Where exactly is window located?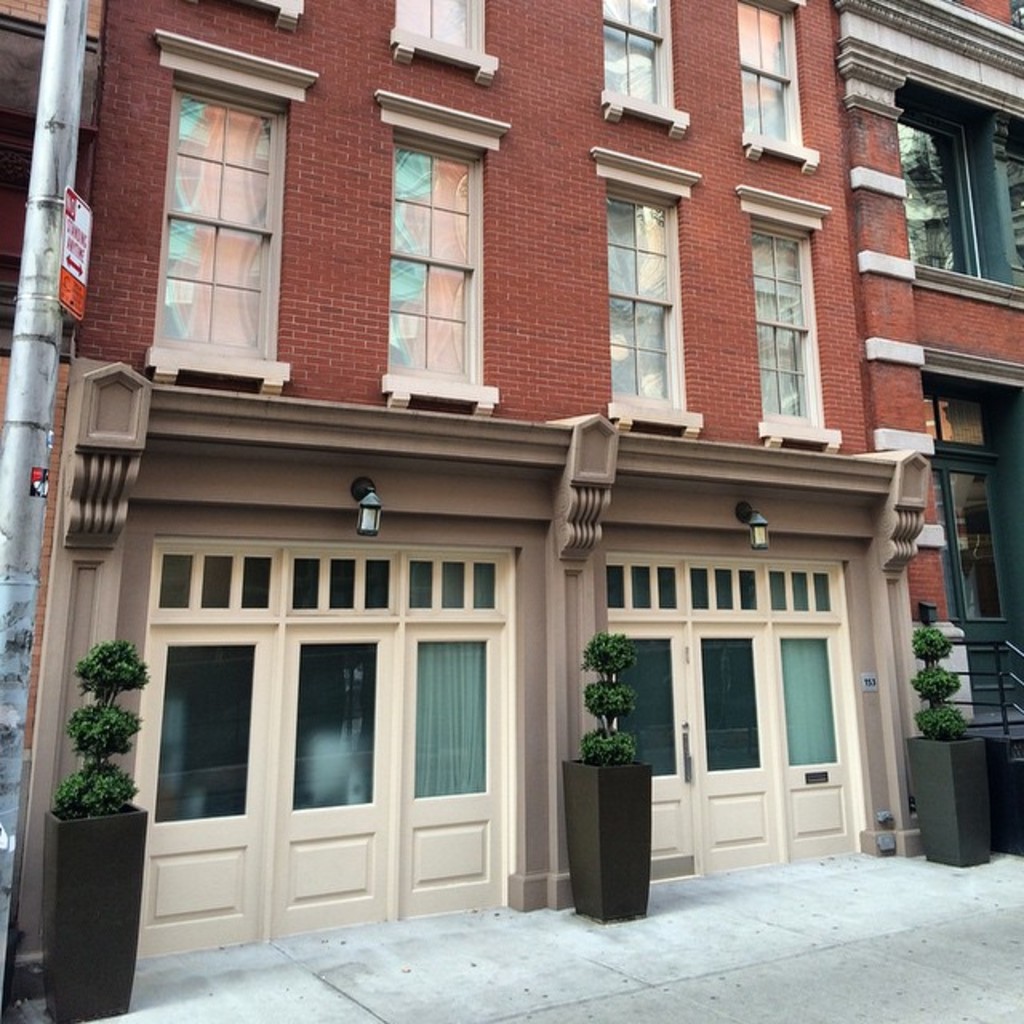
Its bounding box is (602,0,682,122).
